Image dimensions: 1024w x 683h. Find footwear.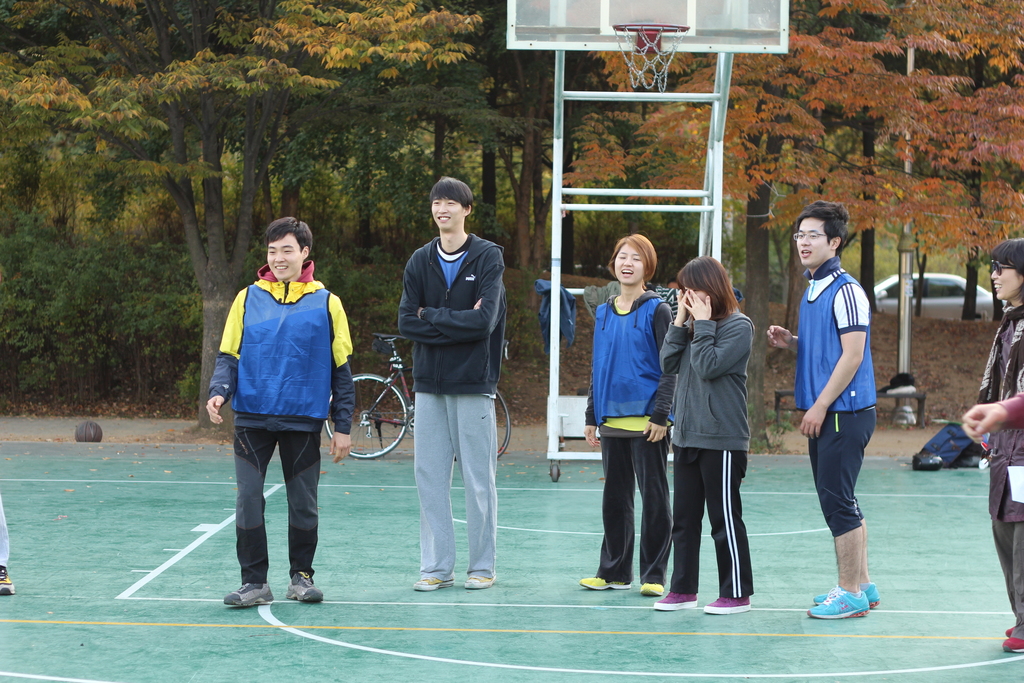
BBox(804, 589, 868, 624).
